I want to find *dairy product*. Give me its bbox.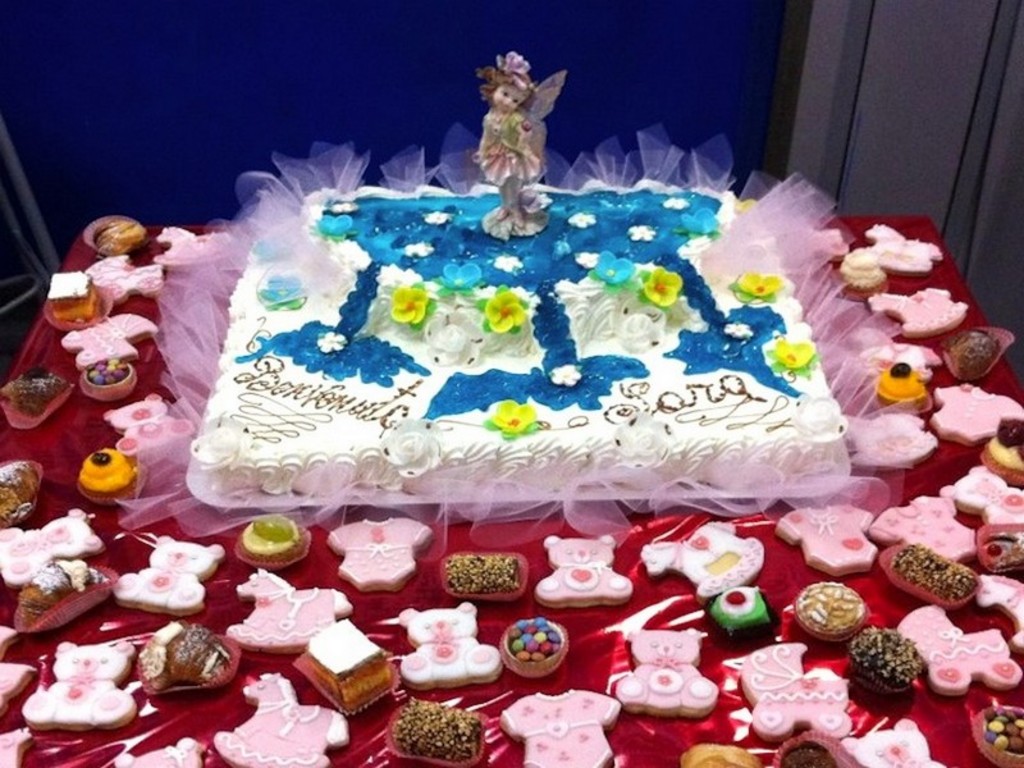
l=745, t=643, r=842, b=740.
